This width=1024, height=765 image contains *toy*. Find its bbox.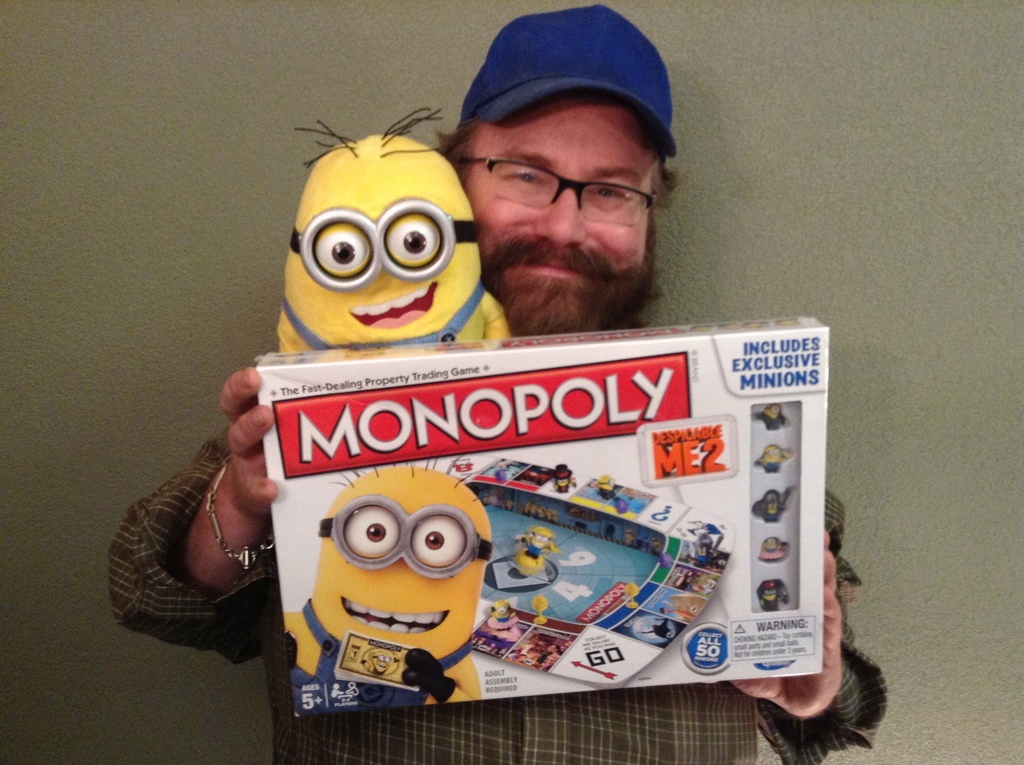
crop(757, 579, 792, 614).
